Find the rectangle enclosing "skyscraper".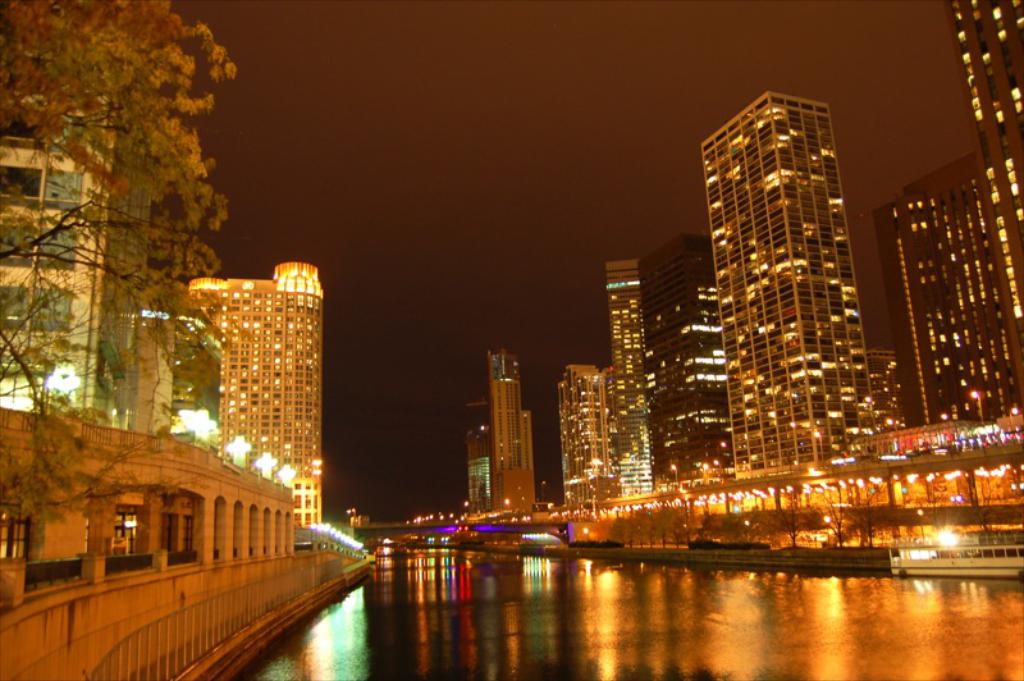
bbox=[485, 356, 527, 521].
